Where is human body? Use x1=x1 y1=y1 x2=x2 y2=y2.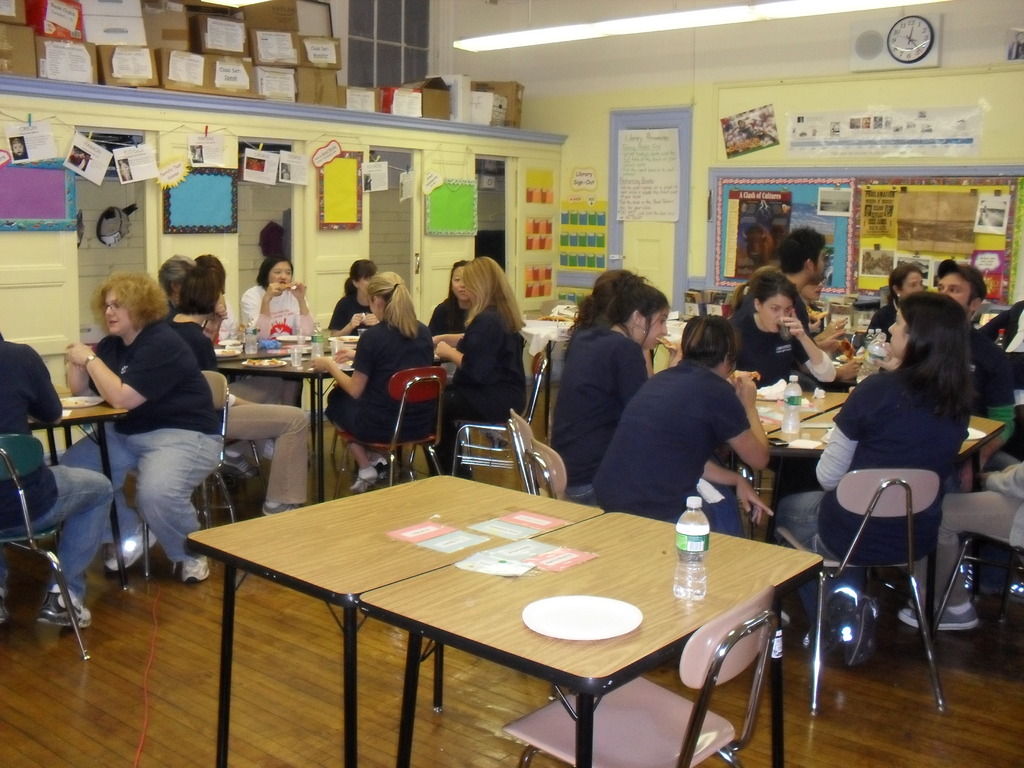
x1=427 y1=264 x2=472 y2=346.
